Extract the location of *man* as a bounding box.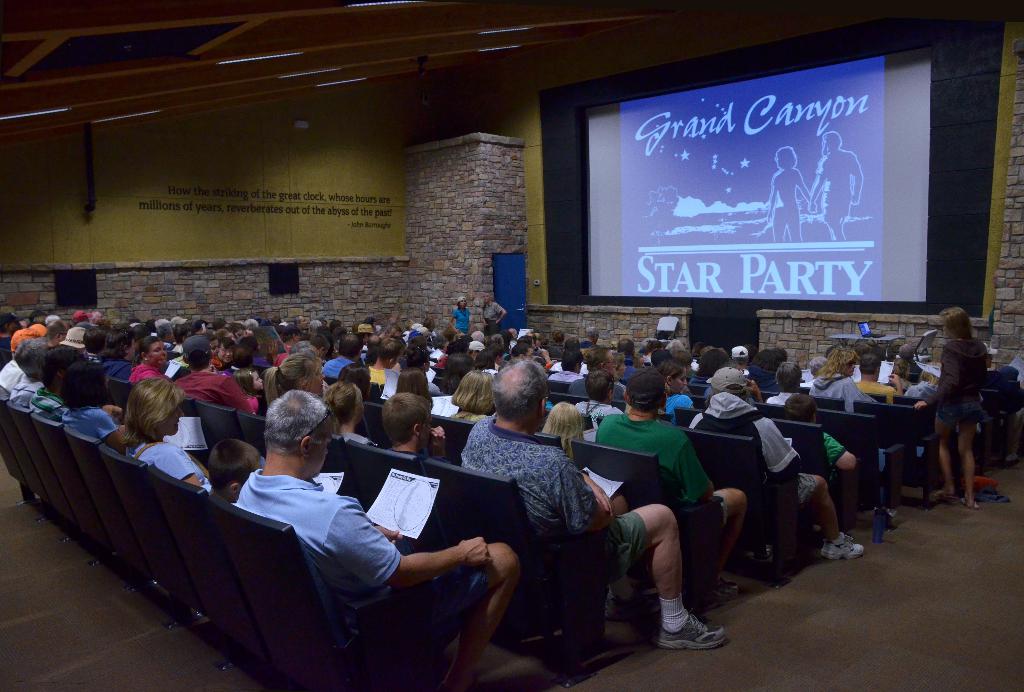
x1=367 y1=336 x2=407 y2=383.
